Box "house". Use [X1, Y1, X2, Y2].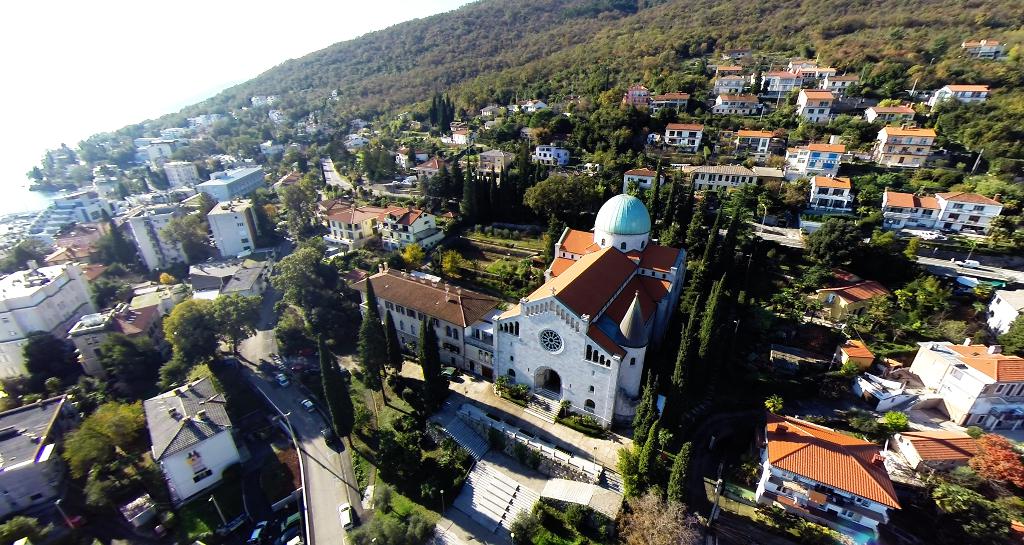
[530, 139, 574, 173].
